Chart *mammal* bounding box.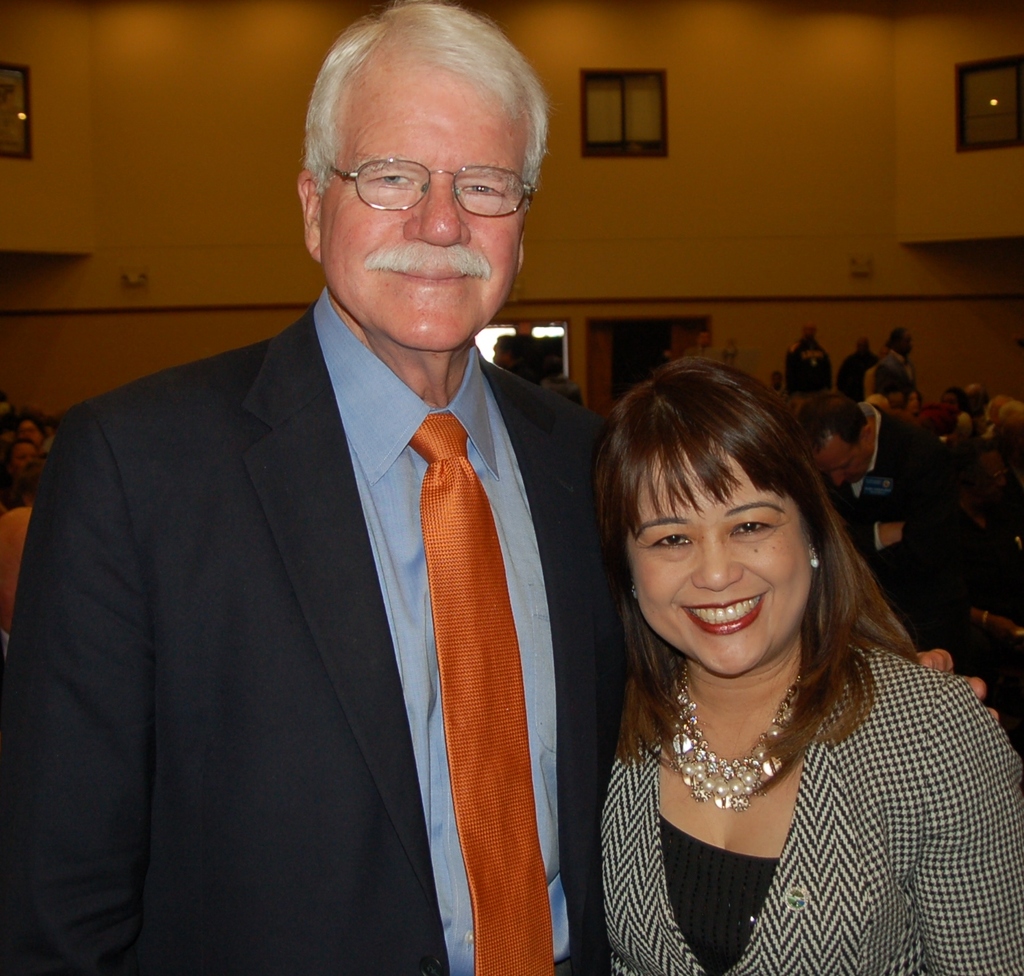
Charted: (794,384,989,700).
